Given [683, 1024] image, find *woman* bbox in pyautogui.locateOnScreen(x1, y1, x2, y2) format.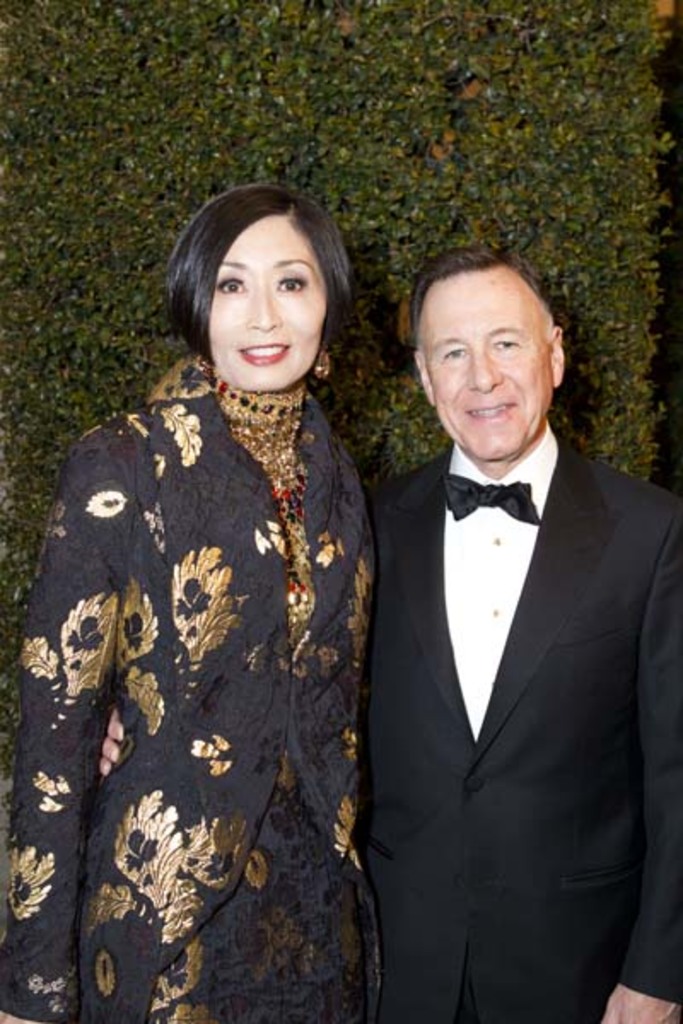
pyautogui.locateOnScreen(58, 172, 422, 1023).
